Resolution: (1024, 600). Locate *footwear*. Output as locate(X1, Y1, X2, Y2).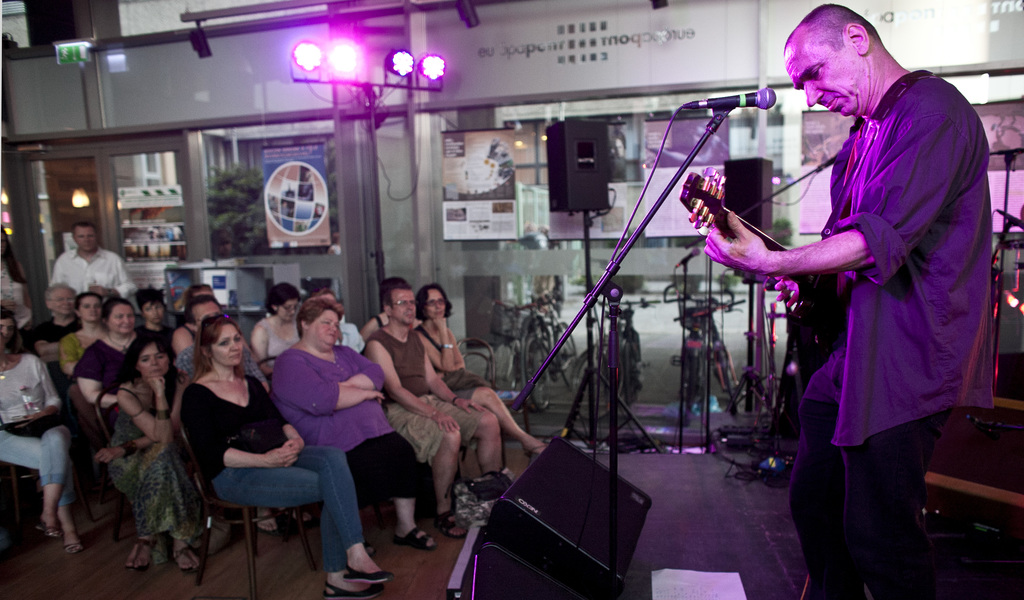
locate(63, 540, 79, 552).
